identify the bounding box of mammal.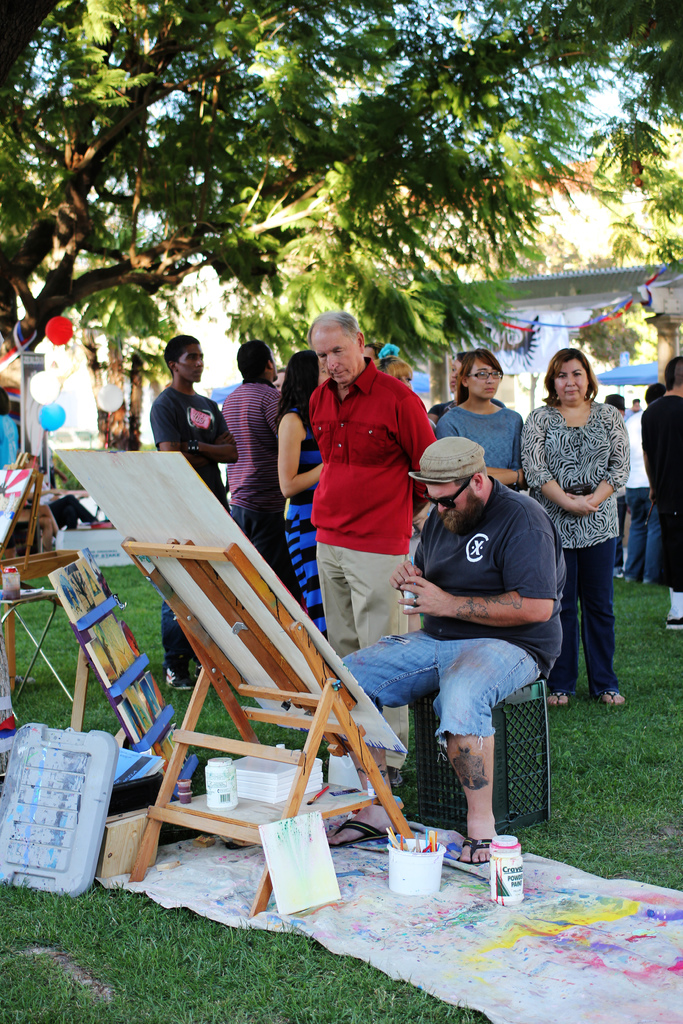
x1=607, y1=392, x2=621, y2=562.
